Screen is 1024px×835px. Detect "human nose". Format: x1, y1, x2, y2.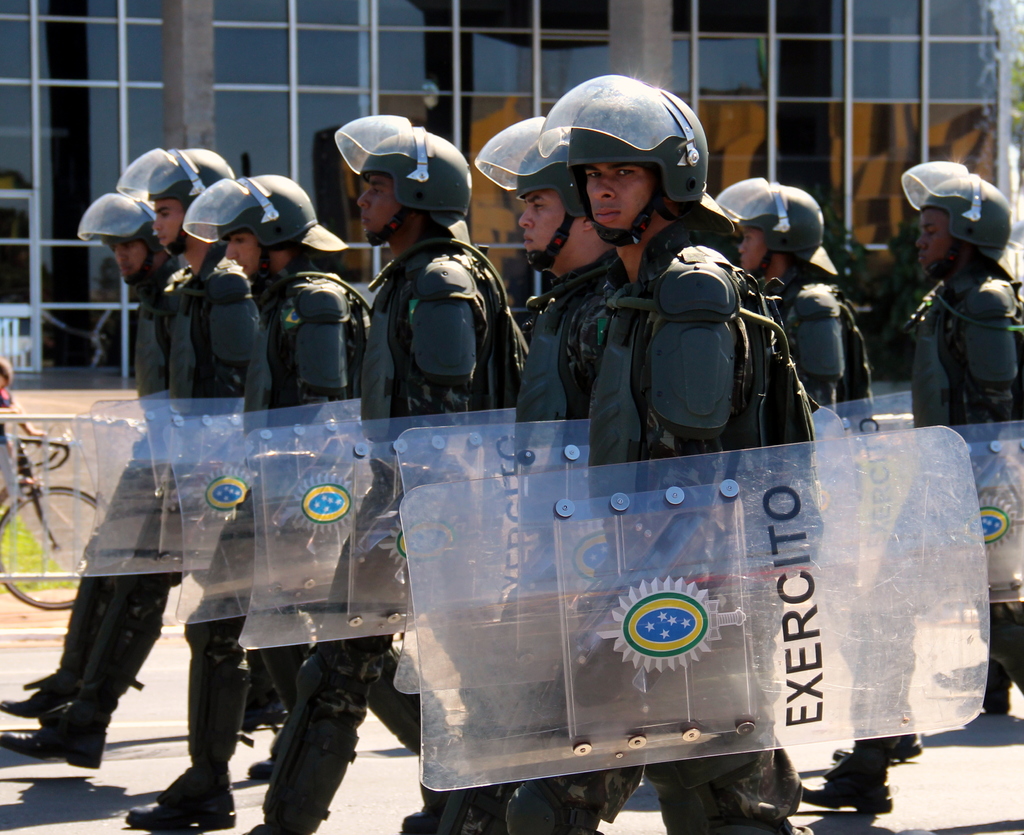
218, 245, 240, 258.
